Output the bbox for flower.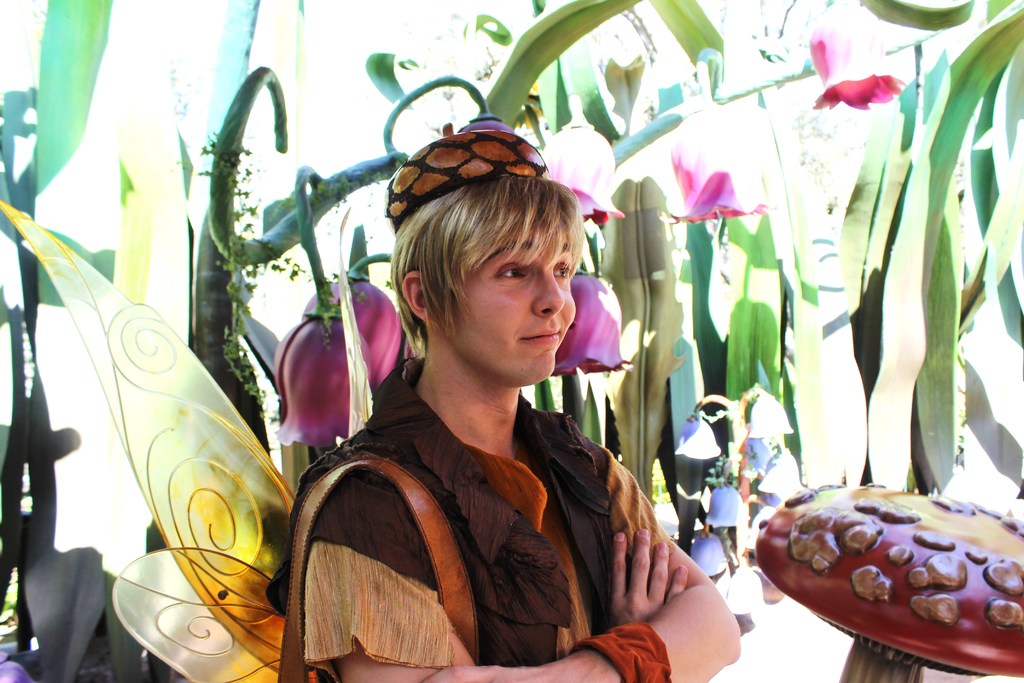
(550,122,636,222).
